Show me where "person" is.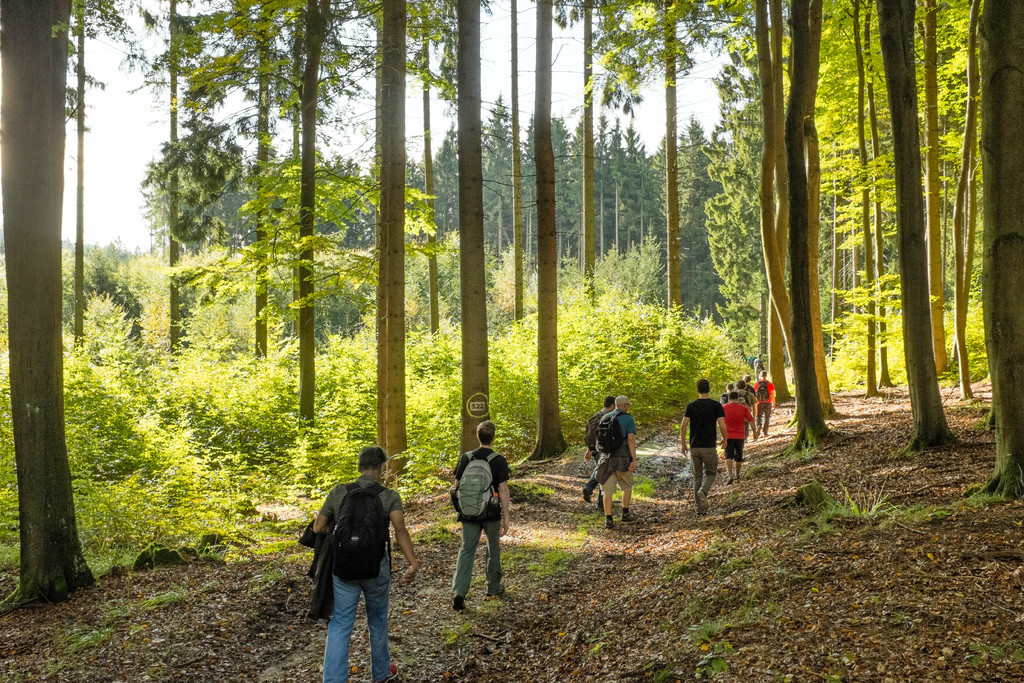
"person" is at (674, 375, 732, 506).
